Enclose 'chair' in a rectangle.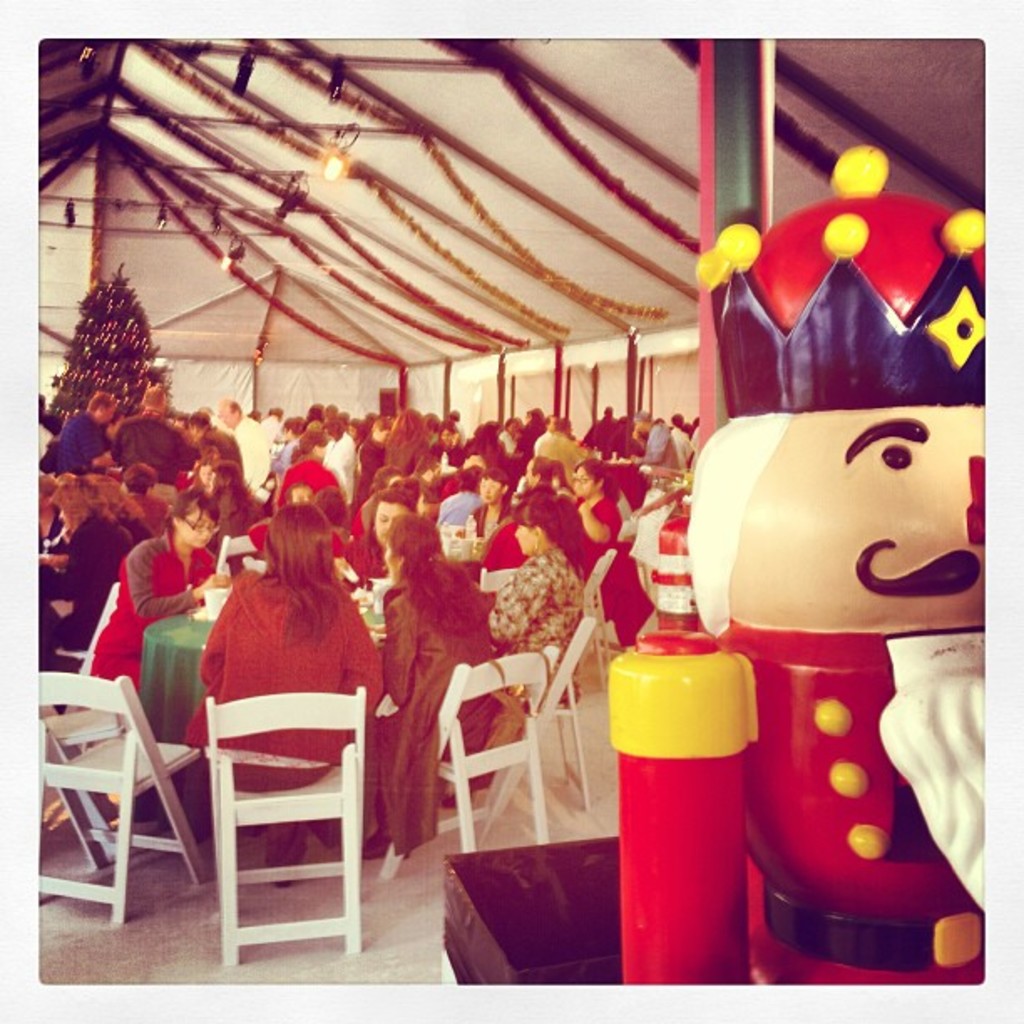
bbox=(559, 549, 626, 607).
